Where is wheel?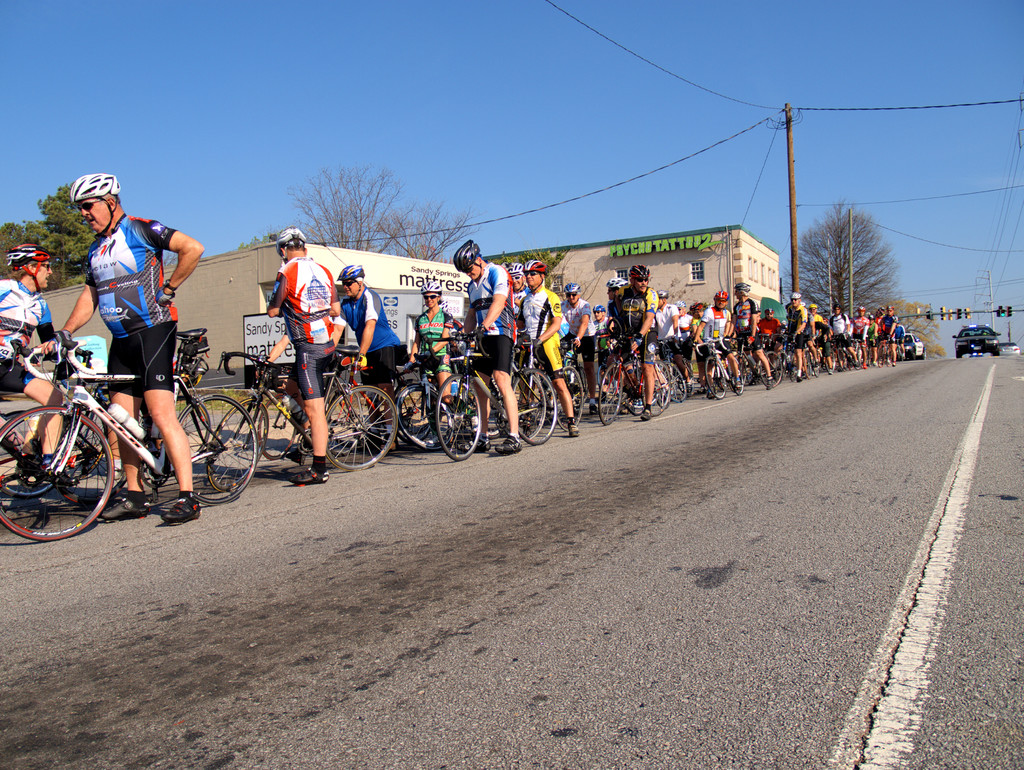
<region>296, 425, 318, 459</region>.
